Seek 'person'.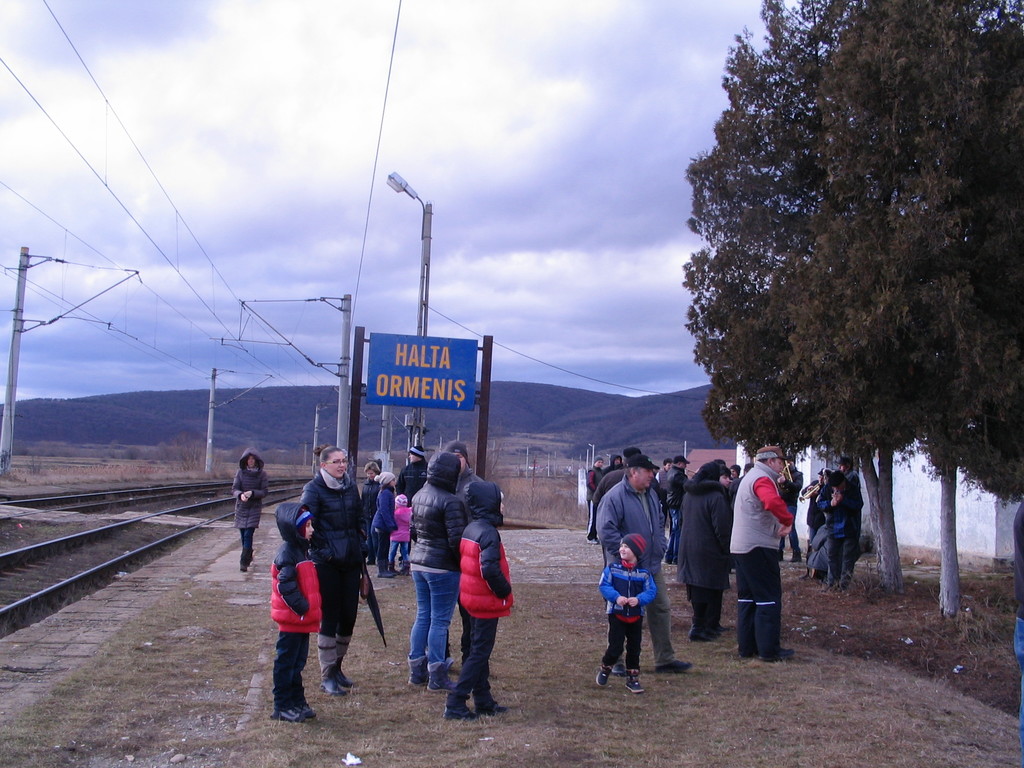
358/458/389/572.
